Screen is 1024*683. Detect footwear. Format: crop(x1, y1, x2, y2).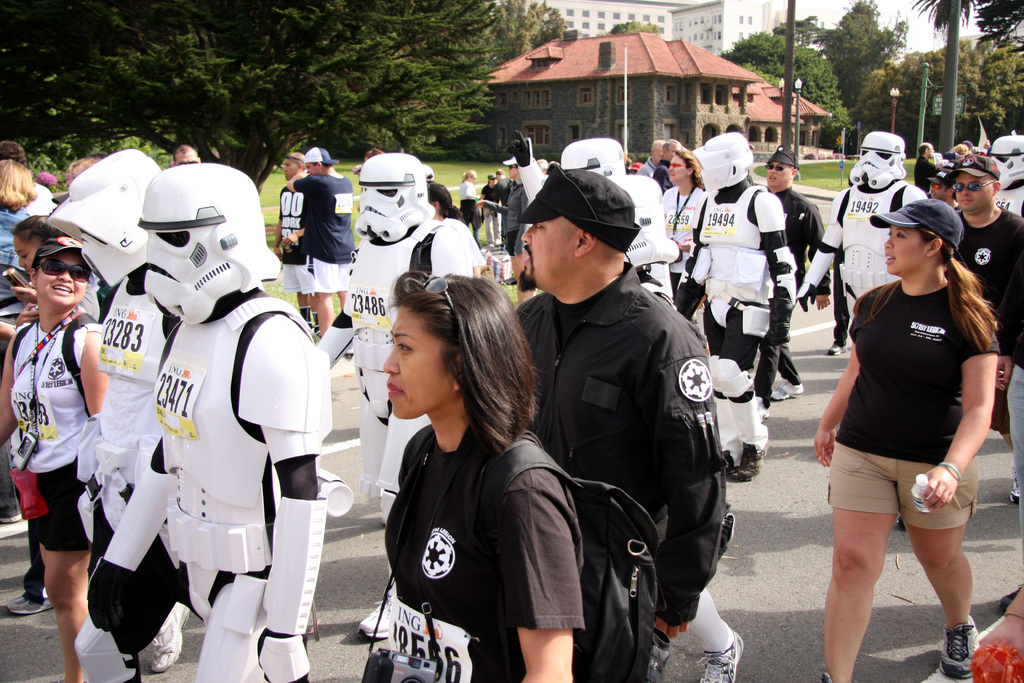
crop(772, 381, 809, 398).
